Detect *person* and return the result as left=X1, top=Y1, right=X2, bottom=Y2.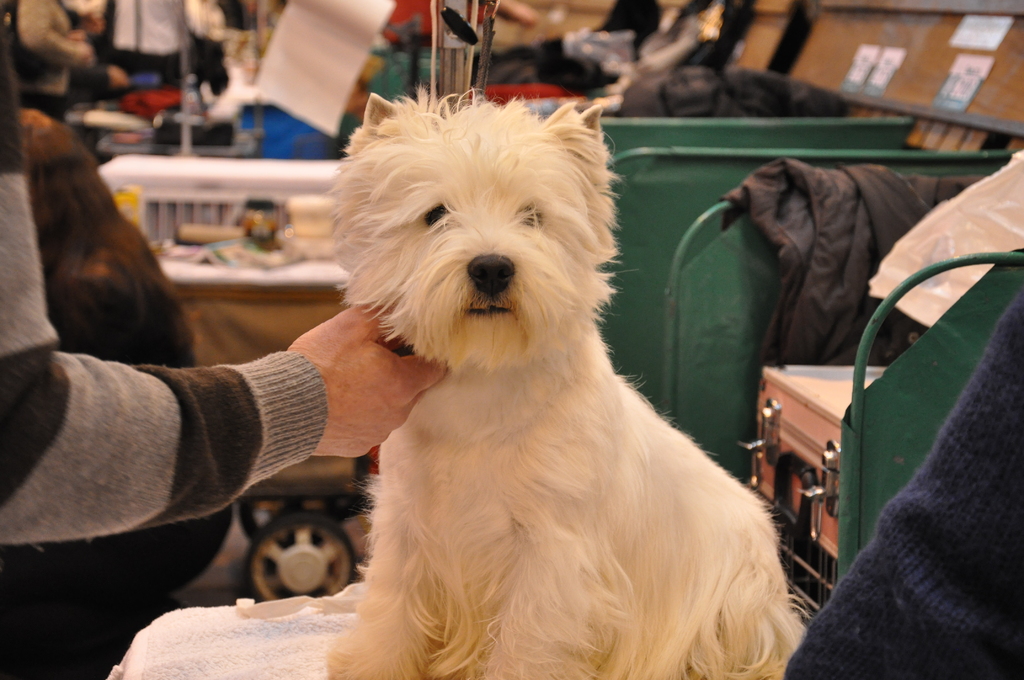
left=0, top=24, right=452, bottom=679.
